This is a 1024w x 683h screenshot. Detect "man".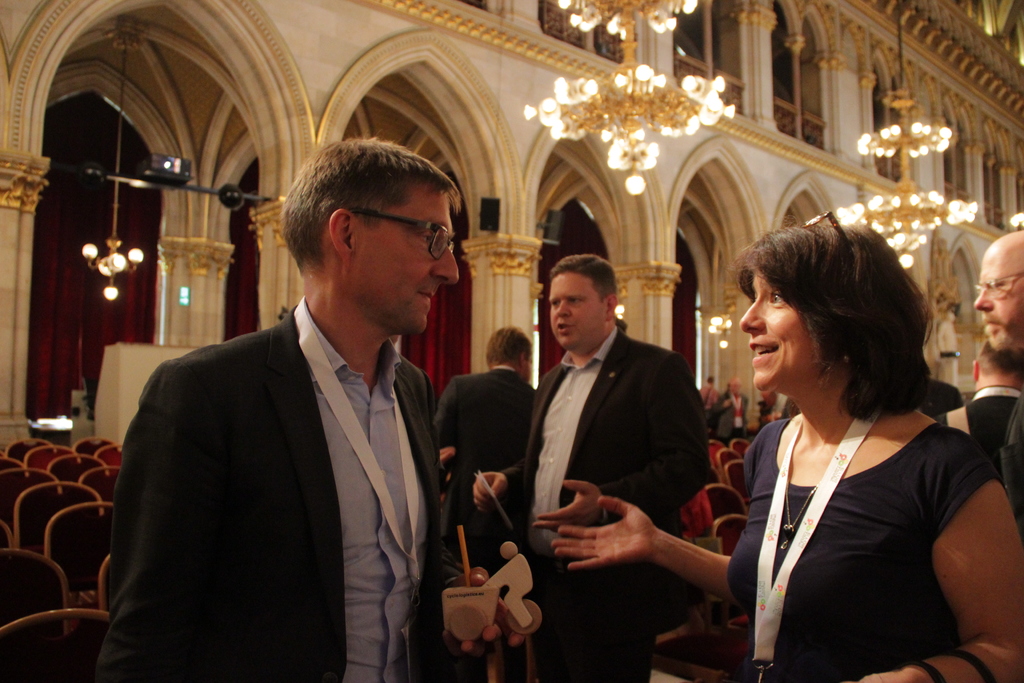
x1=470 y1=254 x2=708 y2=682.
